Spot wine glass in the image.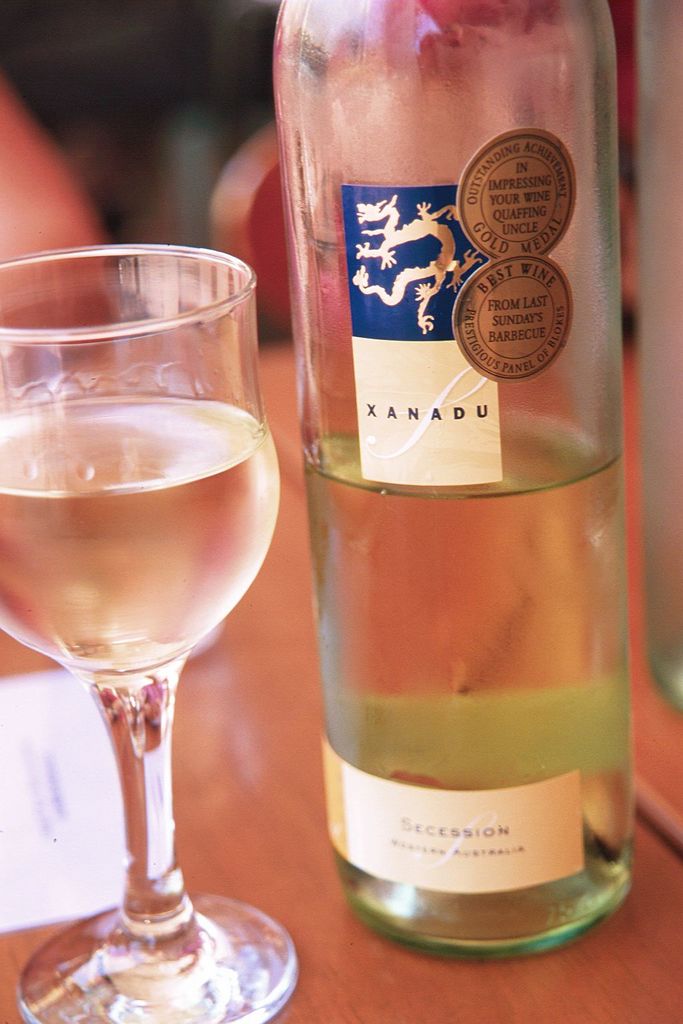
wine glass found at 0/246/301/1023.
